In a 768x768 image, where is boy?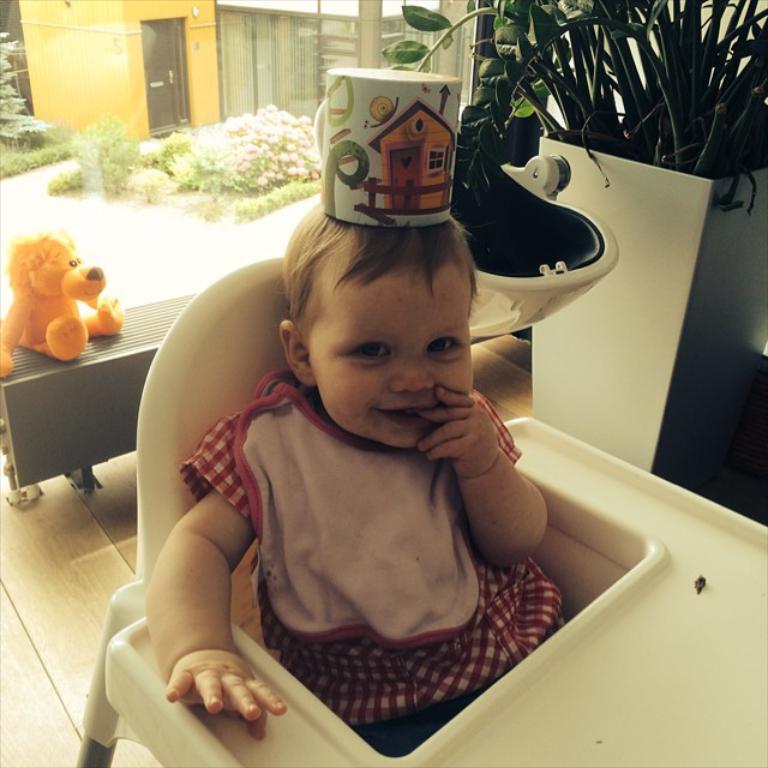
Rect(143, 198, 577, 749).
